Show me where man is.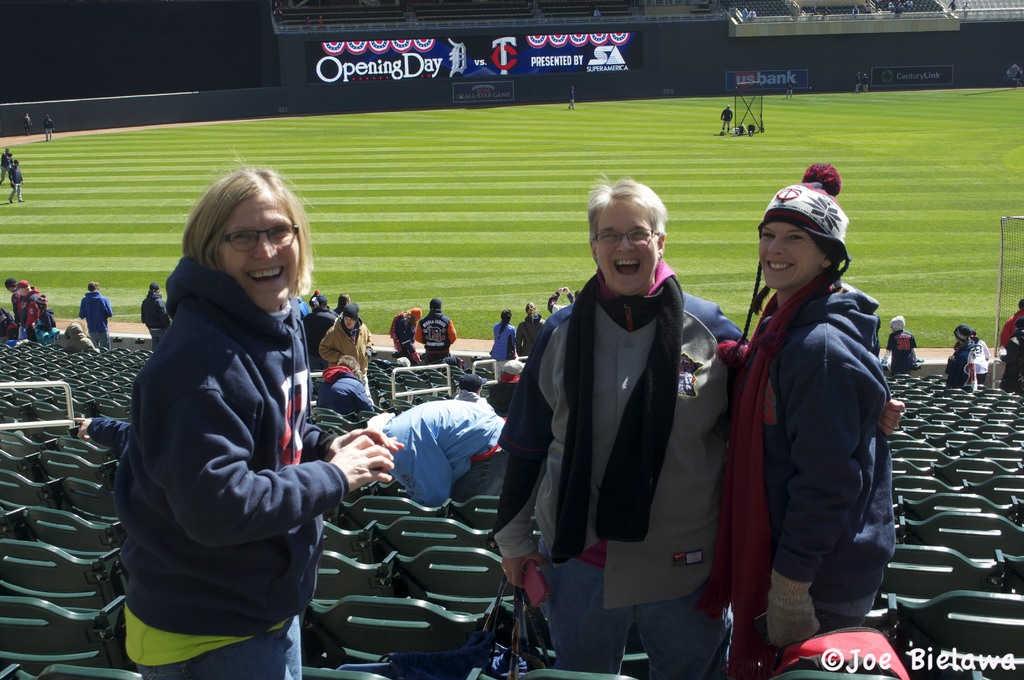
man is at BBox(319, 303, 374, 394).
